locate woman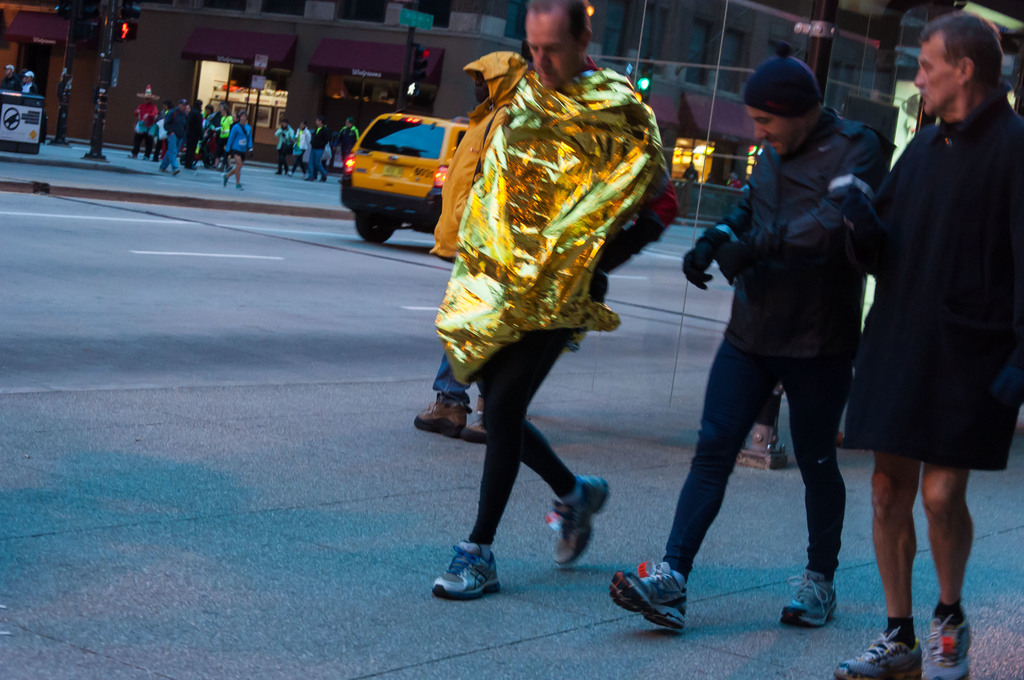
(216,106,232,159)
